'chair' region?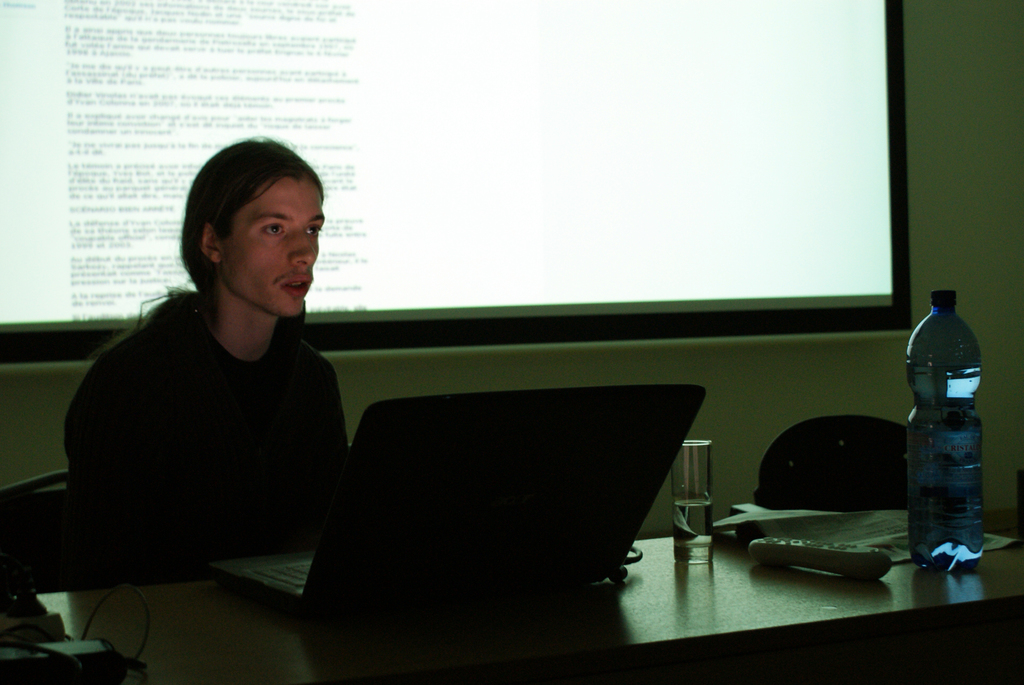
x1=751, y1=416, x2=909, y2=510
